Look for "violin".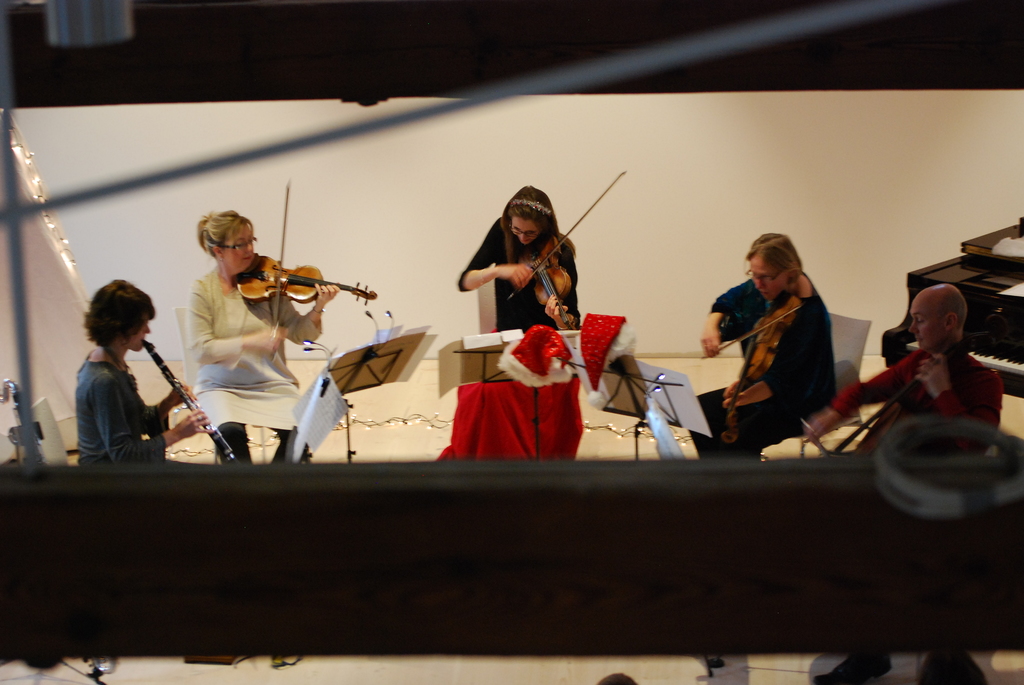
Found: <region>697, 278, 810, 450</region>.
